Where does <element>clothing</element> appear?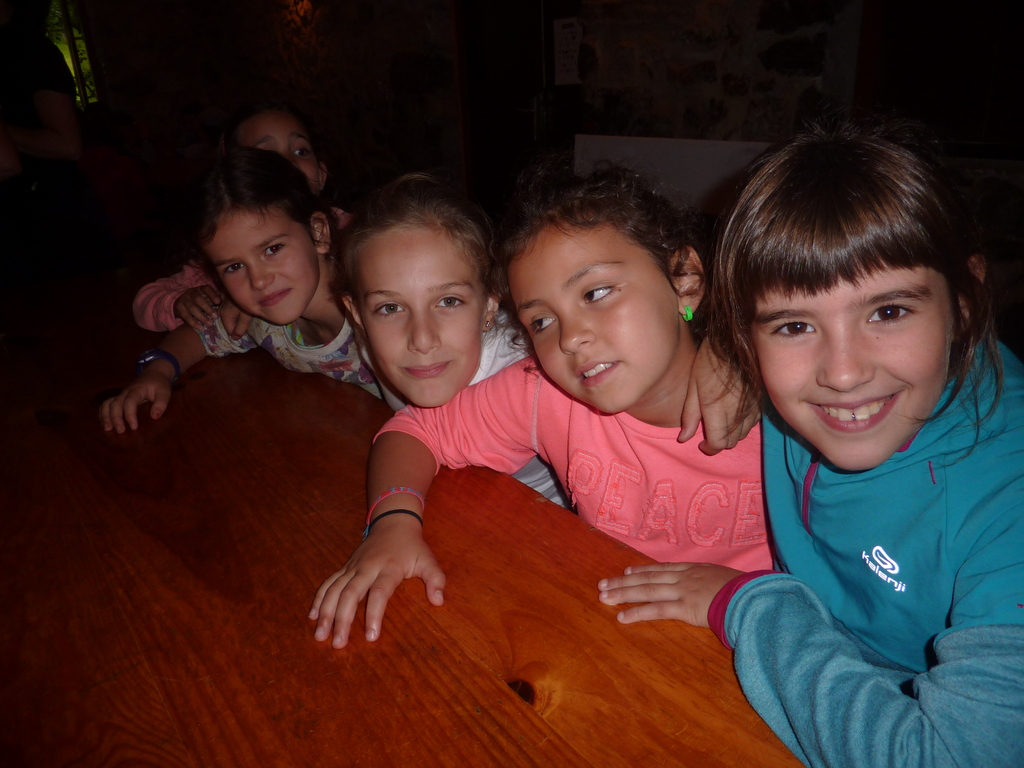
Appears at [x1=191, y1=301, x2=384, y2=399].
